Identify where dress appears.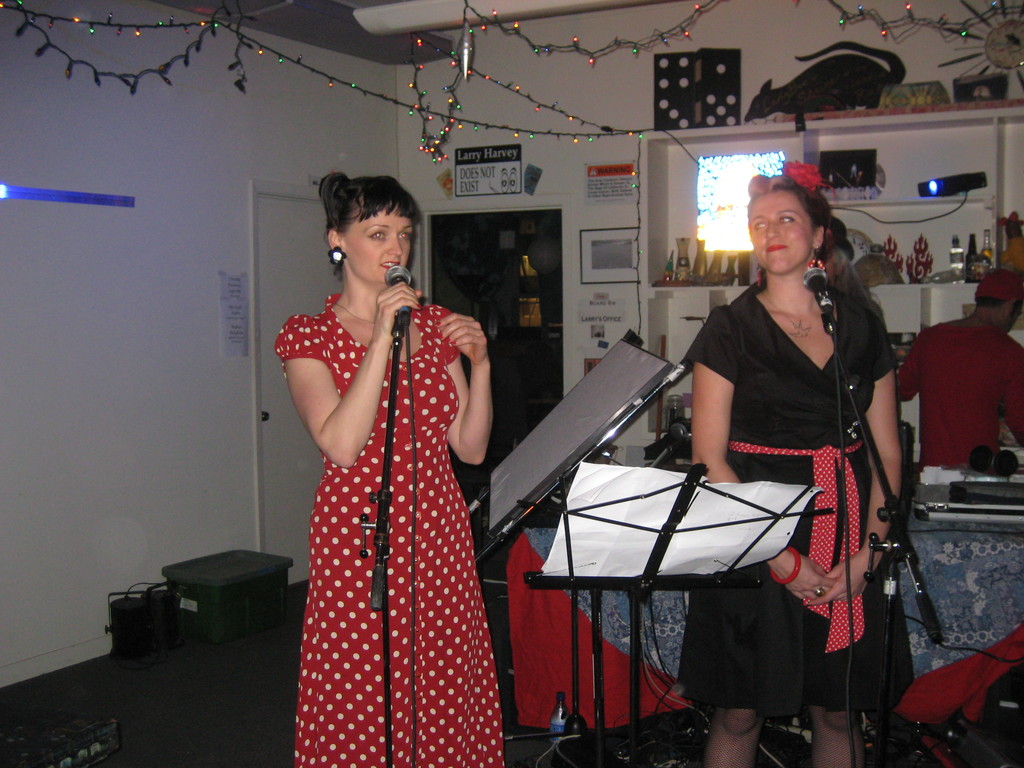
Appears at <box>680,276,916,712</box>.
